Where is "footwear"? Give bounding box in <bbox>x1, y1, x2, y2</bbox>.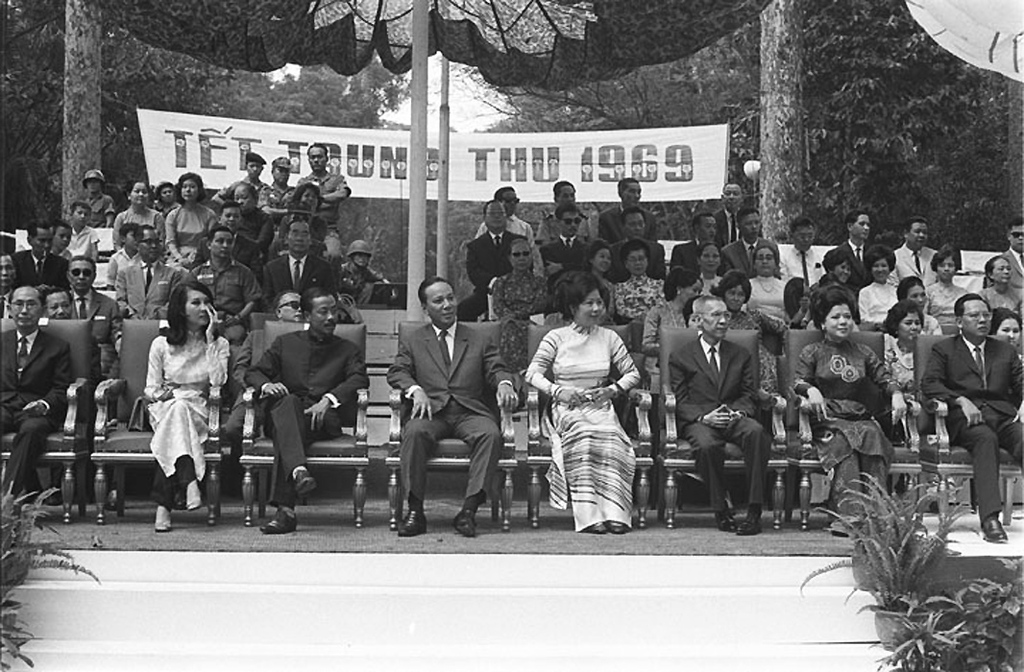
<bbox>454, 510, 482, 538</bbox>.
